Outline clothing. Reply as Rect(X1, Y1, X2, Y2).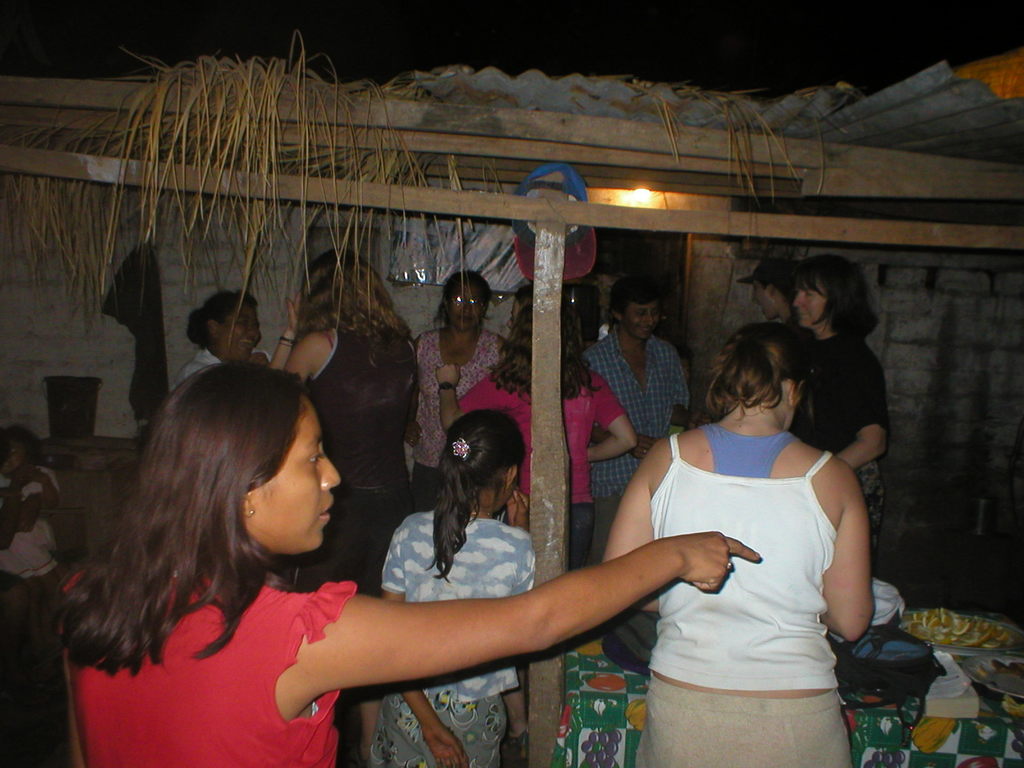
Rect(641, 410, 870, 717).
